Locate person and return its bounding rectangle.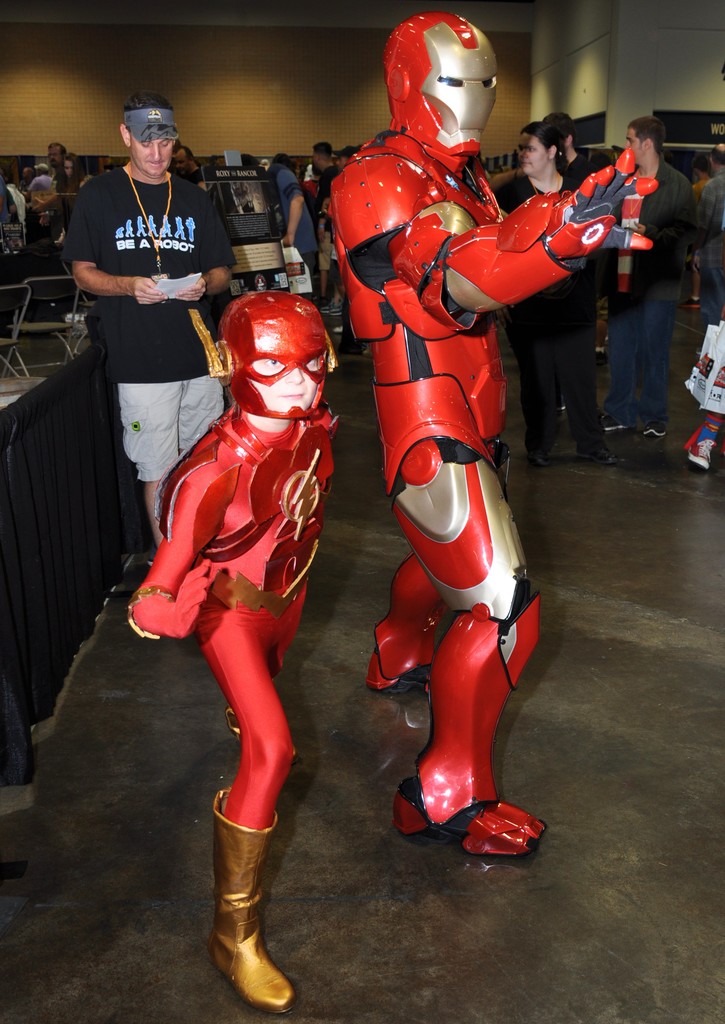
596,122,708,458.
